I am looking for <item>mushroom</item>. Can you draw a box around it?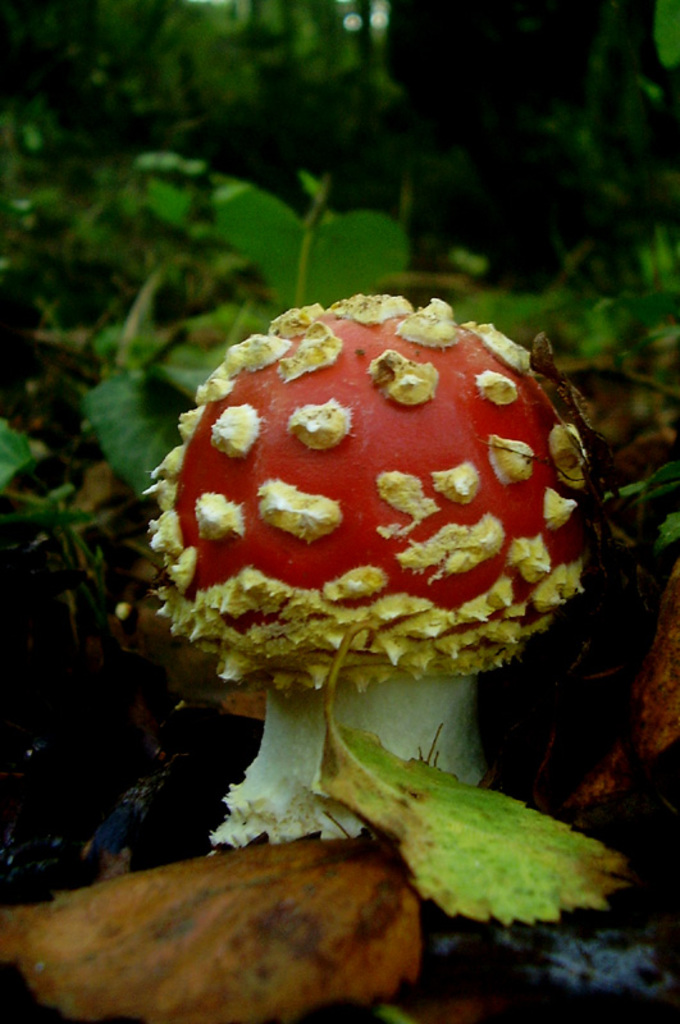
Sure, the bounding box is crop(154, 289, 589, 833).
